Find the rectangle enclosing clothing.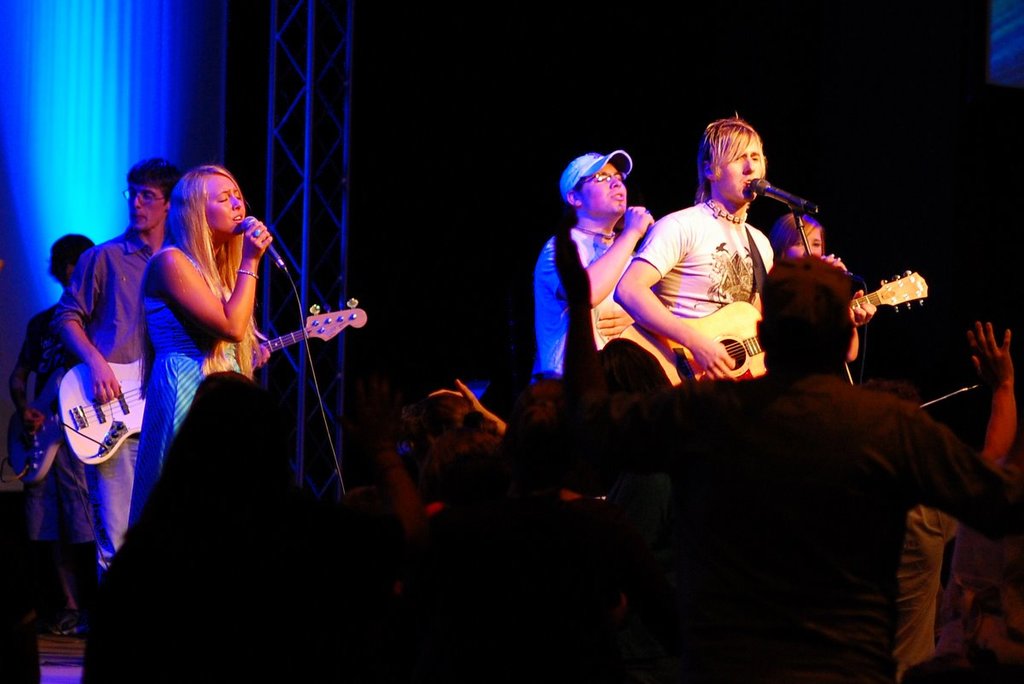
region(8, 304, 102, 565).
